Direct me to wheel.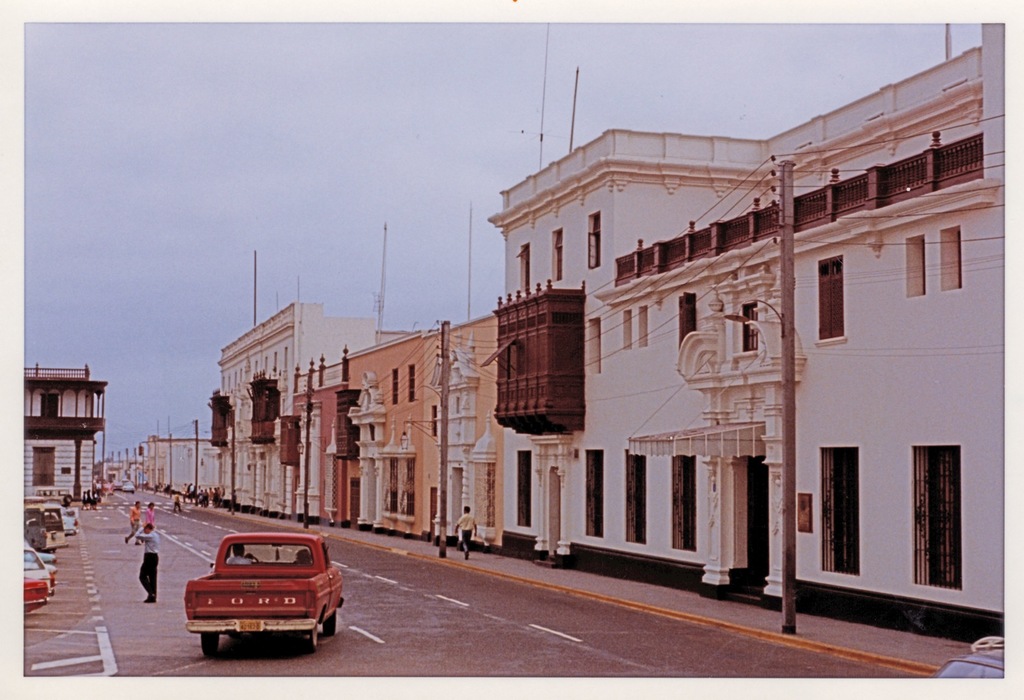
Direction: left=328, top=603, right=342, bottom=639.
